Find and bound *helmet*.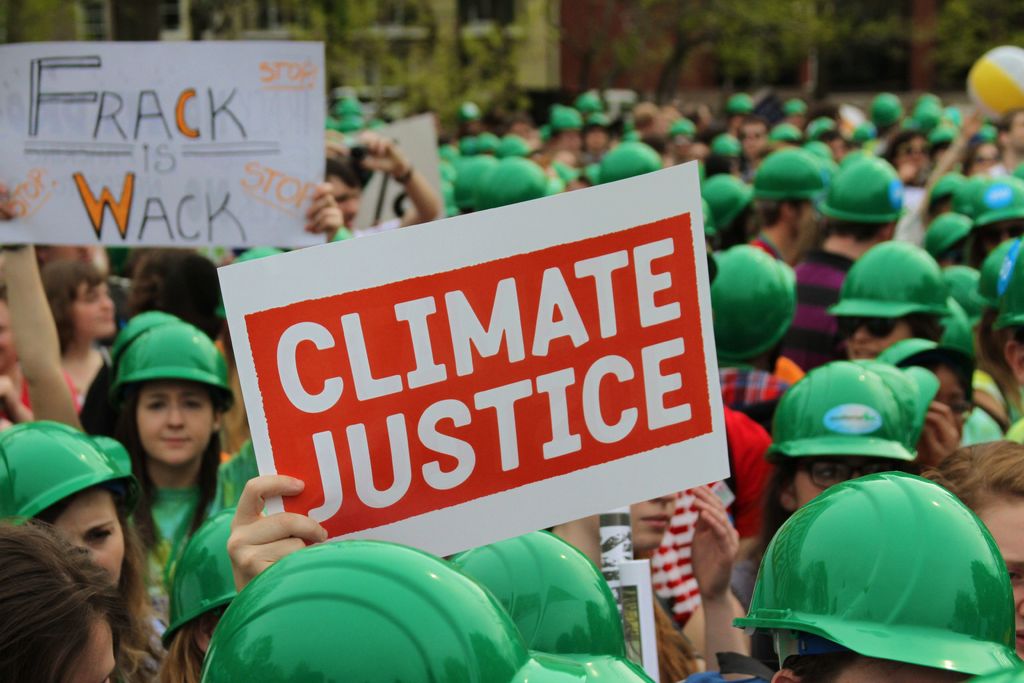
Bound: rect(700, 175, 752, 224).
